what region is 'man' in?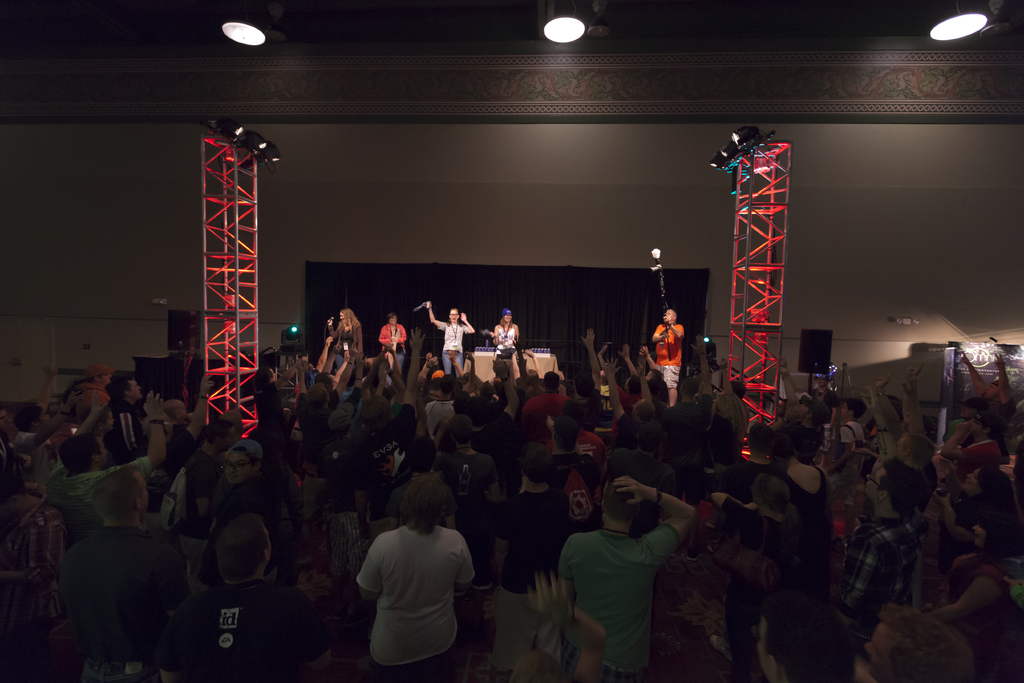
select_region(522, 372, 570, 444).
